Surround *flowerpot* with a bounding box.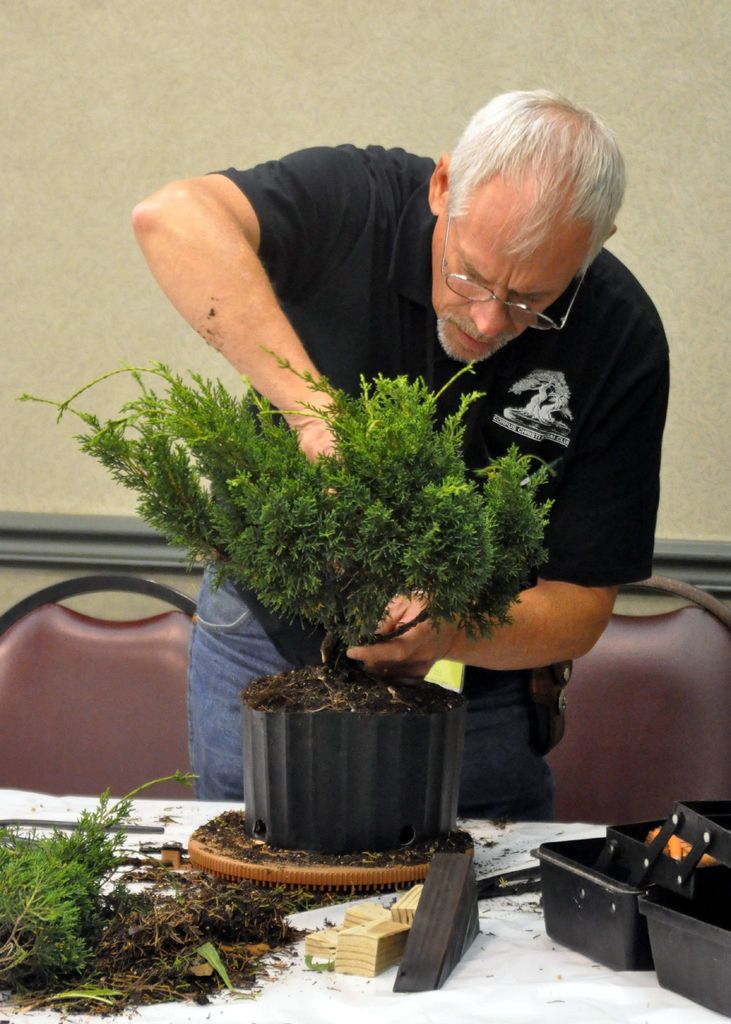
select_region(215, 657, 474, 870).
